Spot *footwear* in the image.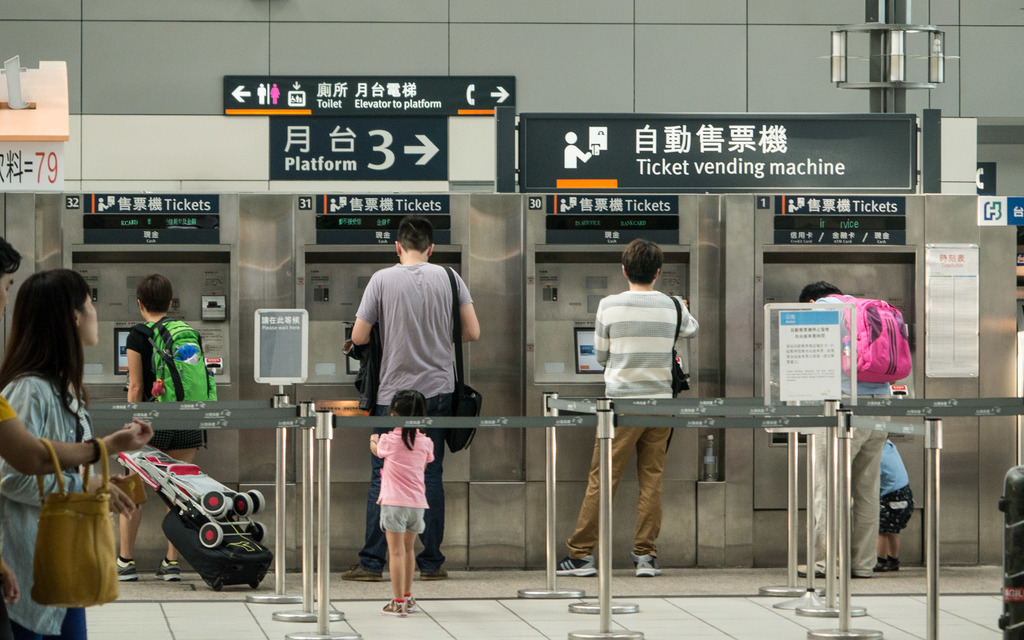
*footwear* found at [341,563,385,582].
